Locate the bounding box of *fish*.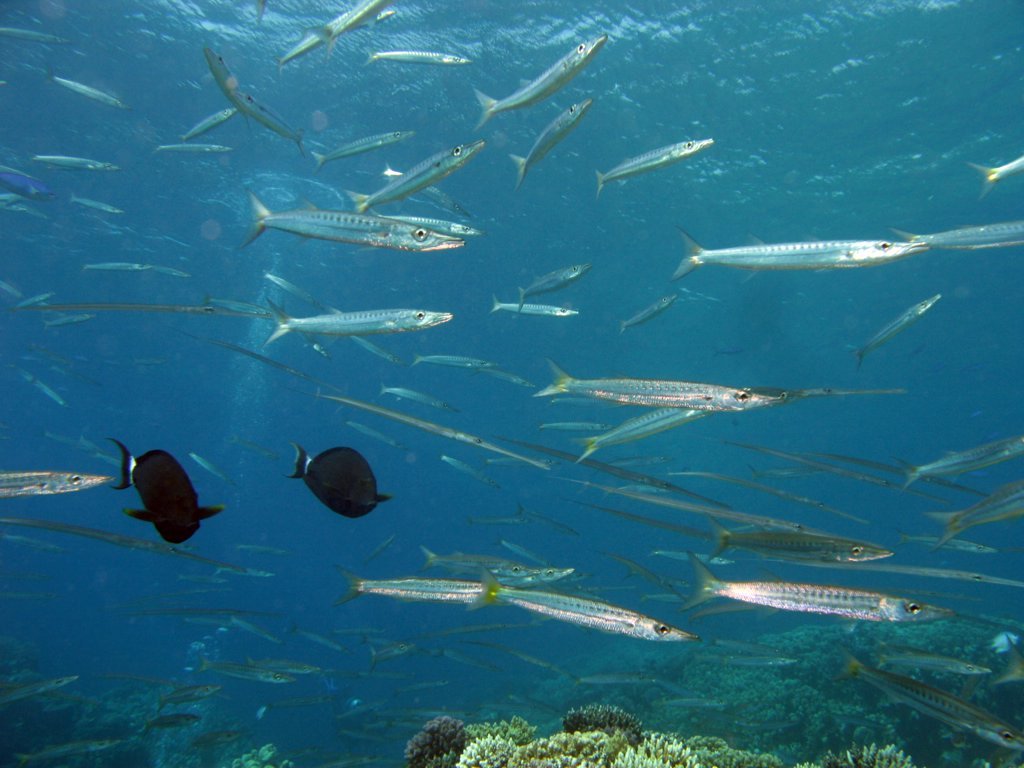
Bounding box: region(75, 263, 148, 270).
